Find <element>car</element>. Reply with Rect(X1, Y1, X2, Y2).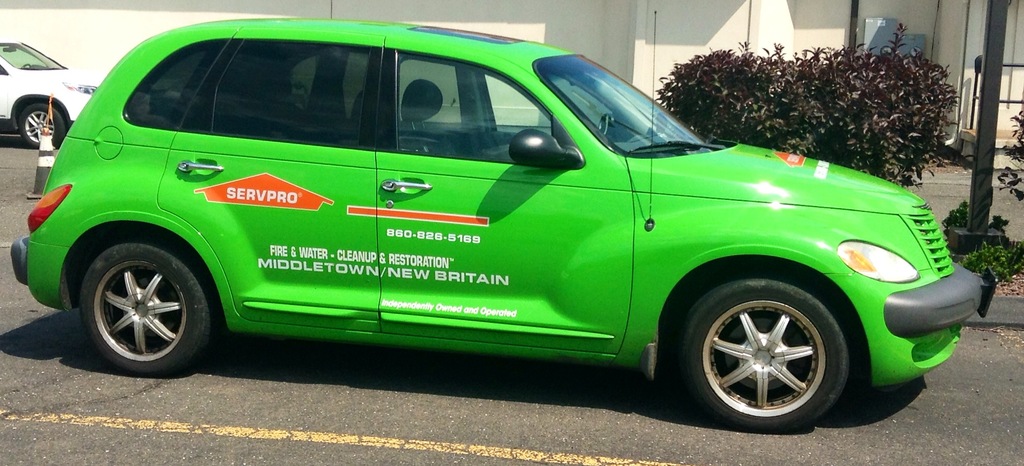
Rect(5, 19, 998, 433).
